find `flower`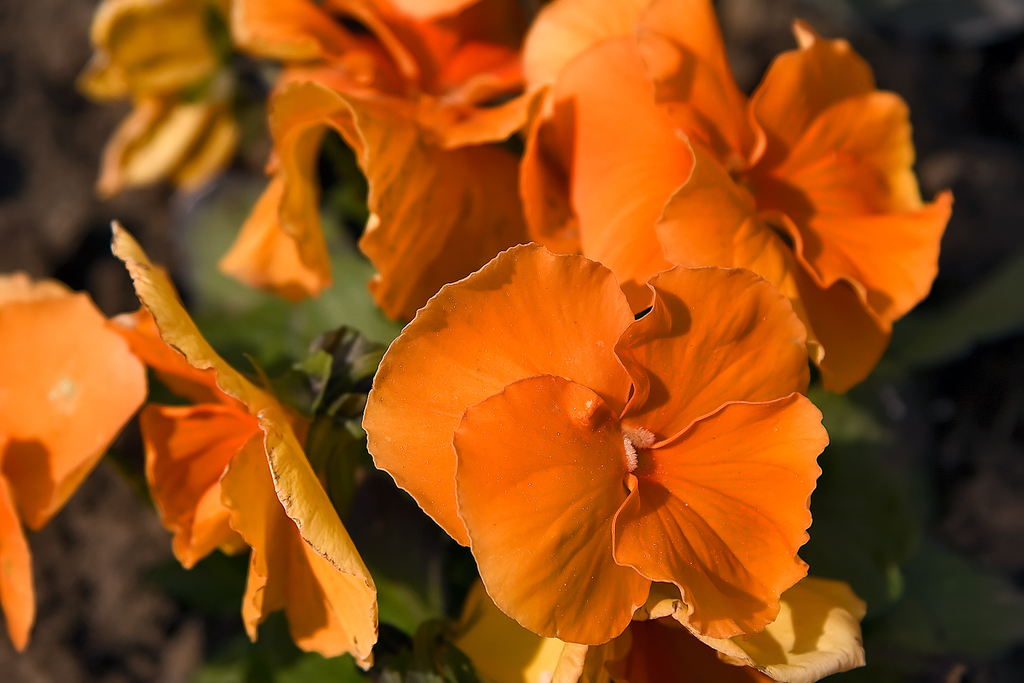
[101, 213, 380, 682]
